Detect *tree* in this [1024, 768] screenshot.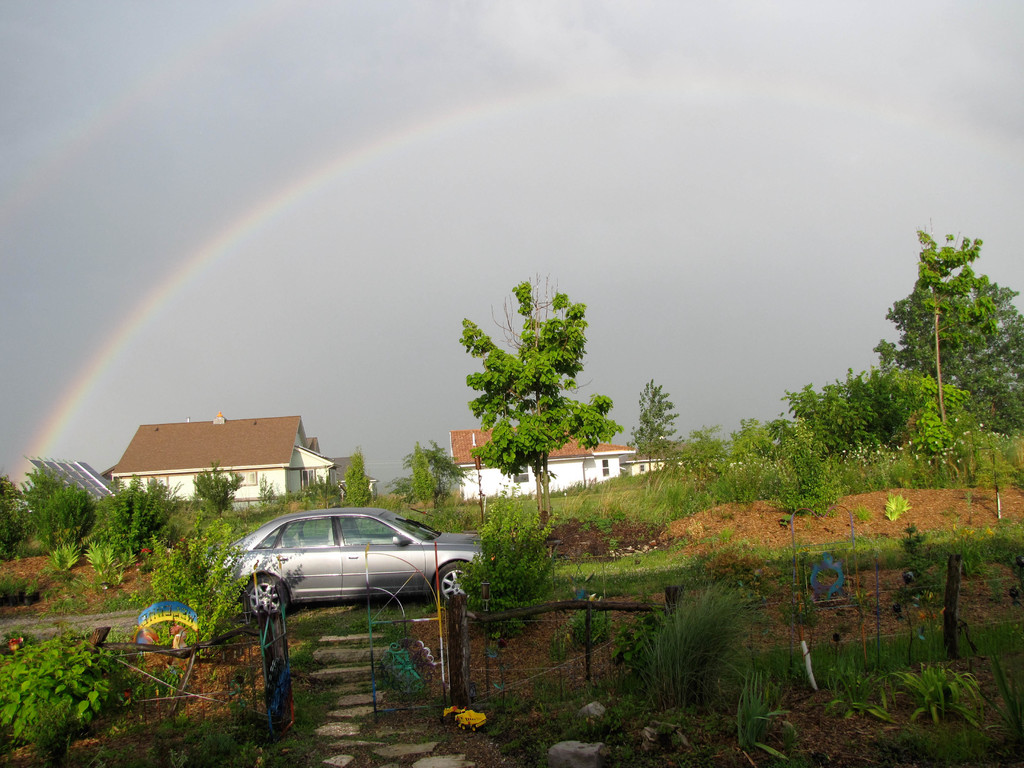
Detection: bbox(91, 476, 189, 557).
